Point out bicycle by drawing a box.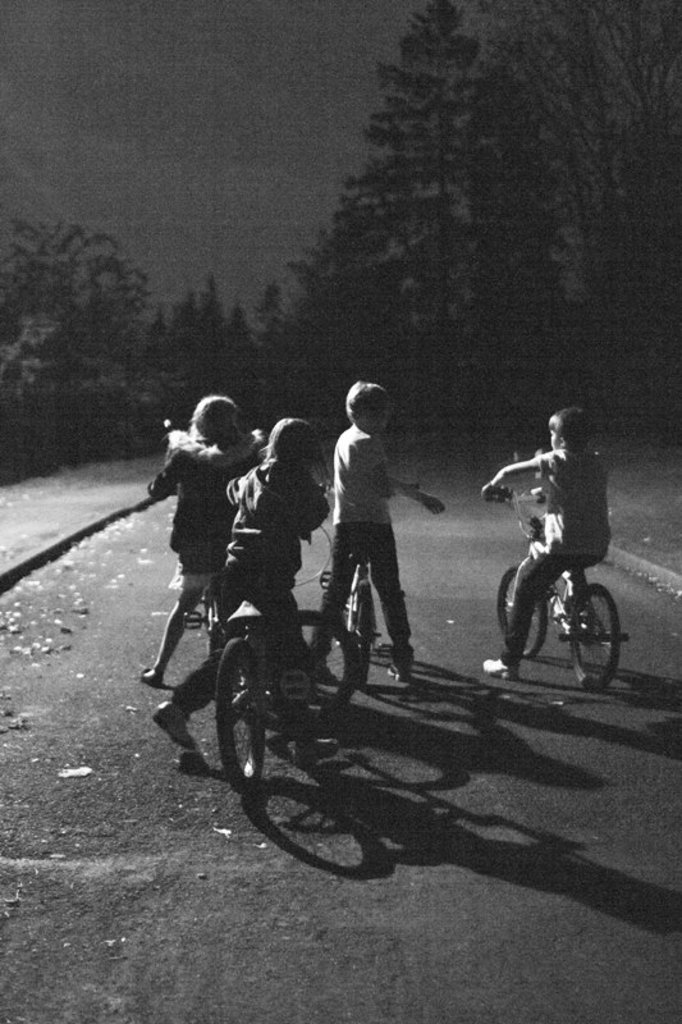
box=[317, 477, 417, 687].
